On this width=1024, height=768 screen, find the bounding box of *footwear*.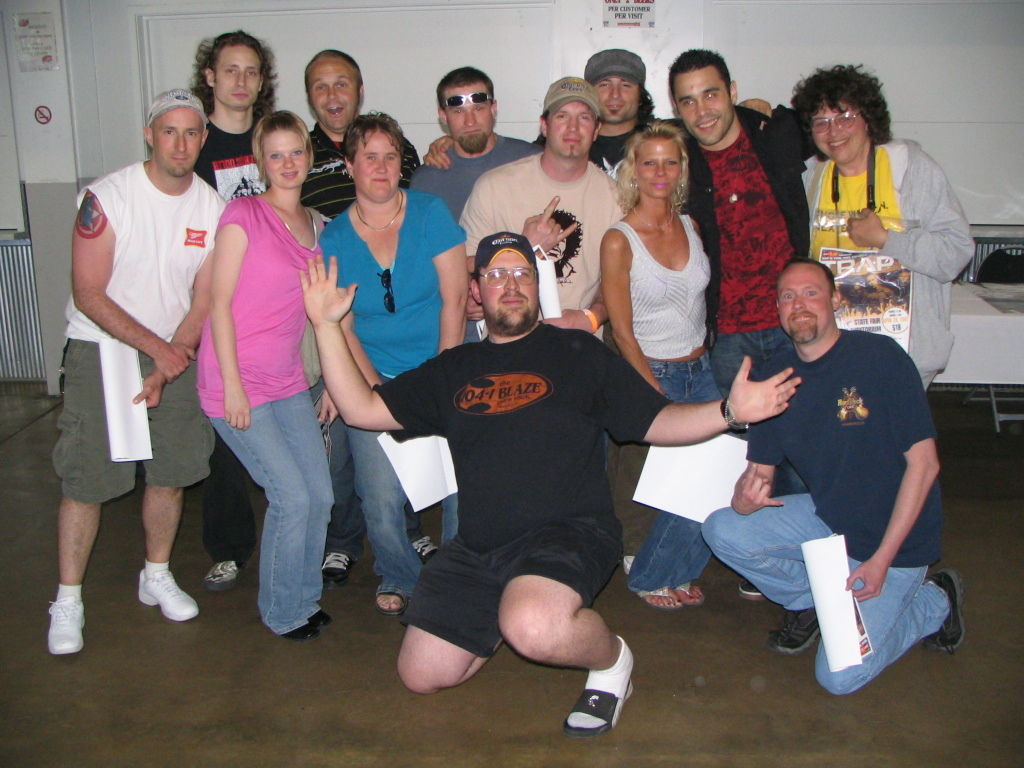
Bounding box: locate(299, 600, 331, 630).
